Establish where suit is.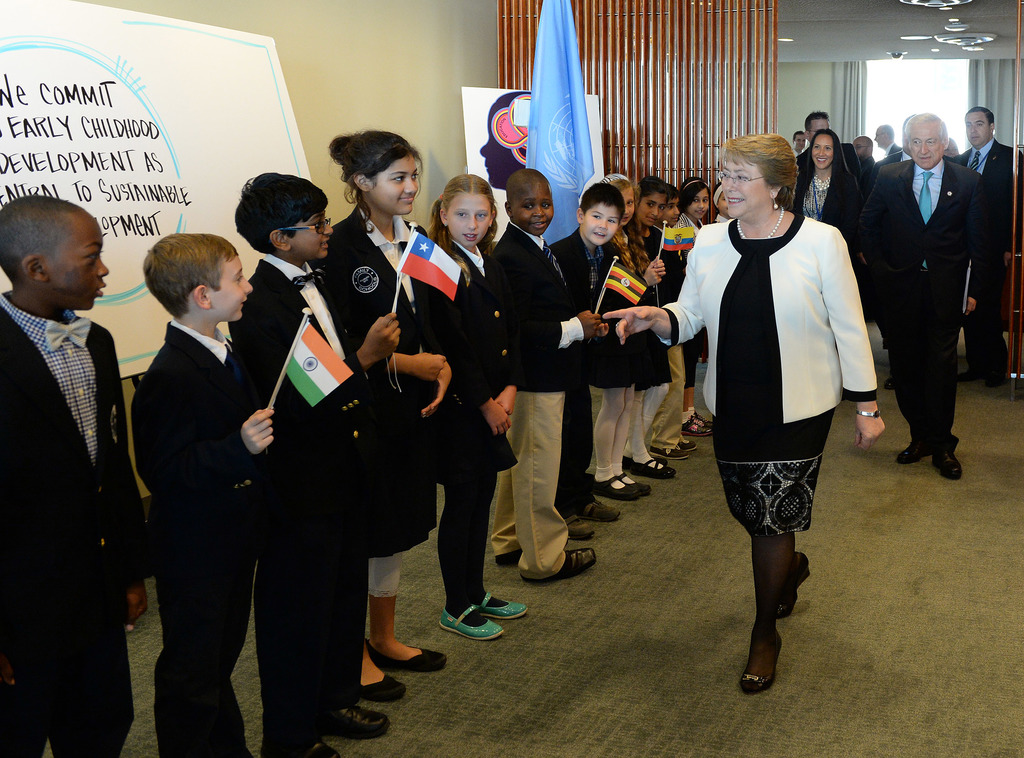
Established at locate(955, 138, 1022, 372).
